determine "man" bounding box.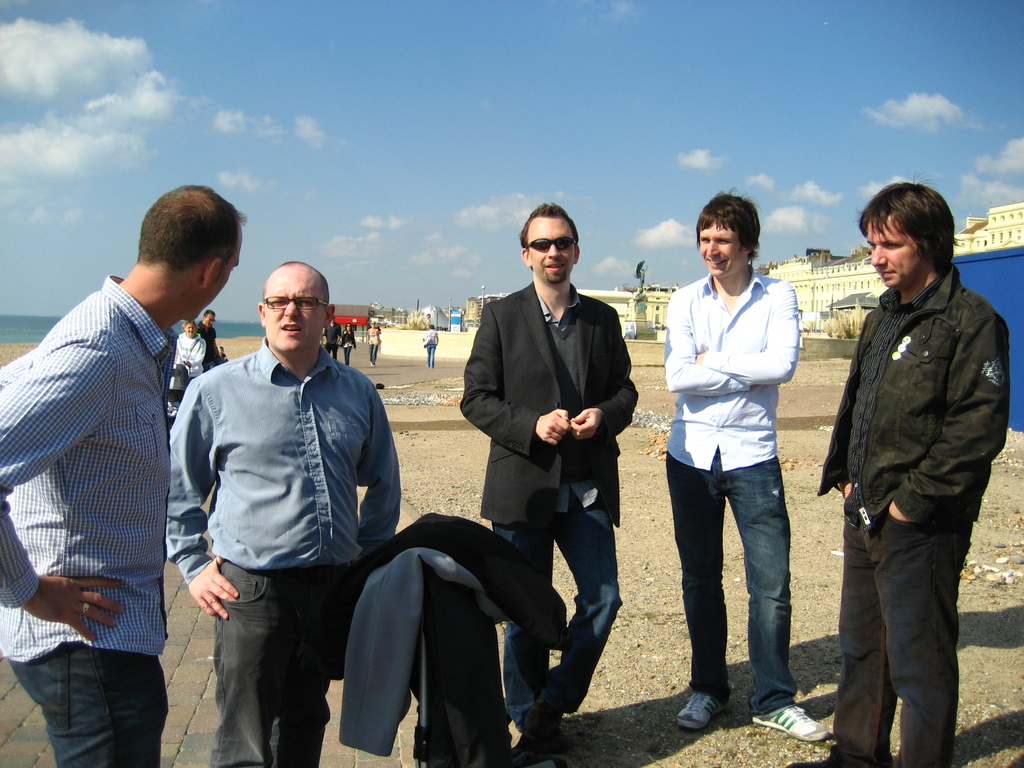
Determined: rect(15, 175, 228, 756).
